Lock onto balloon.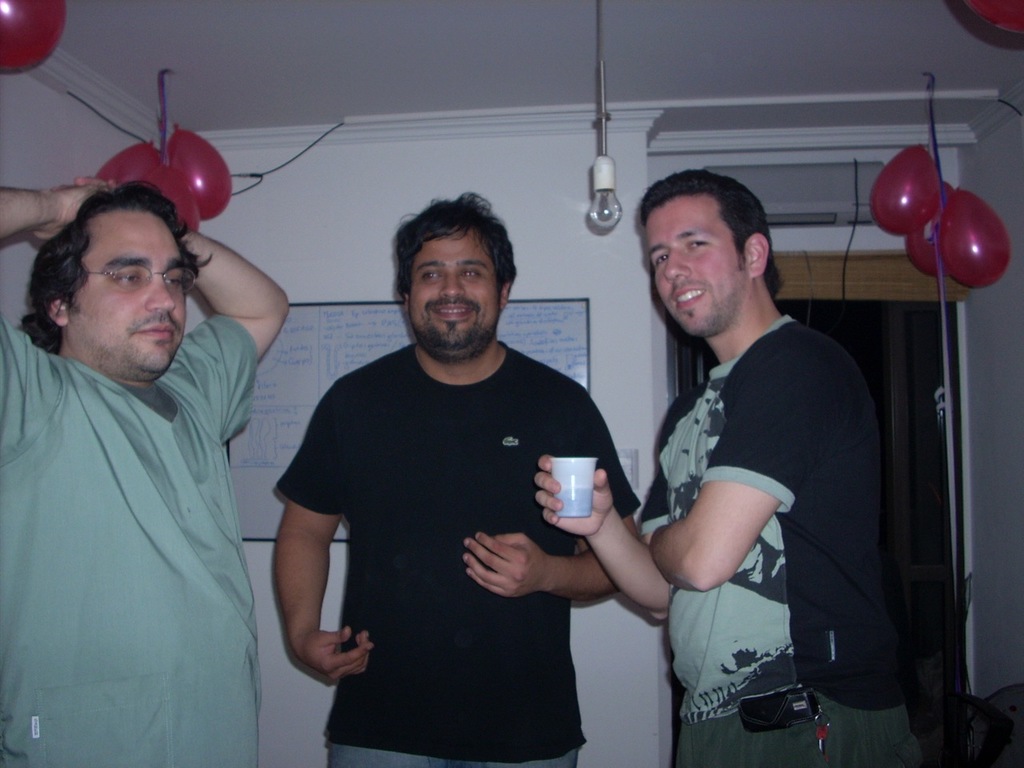
Locked: x1=938 y1=186 x2=1011 y2=294.
